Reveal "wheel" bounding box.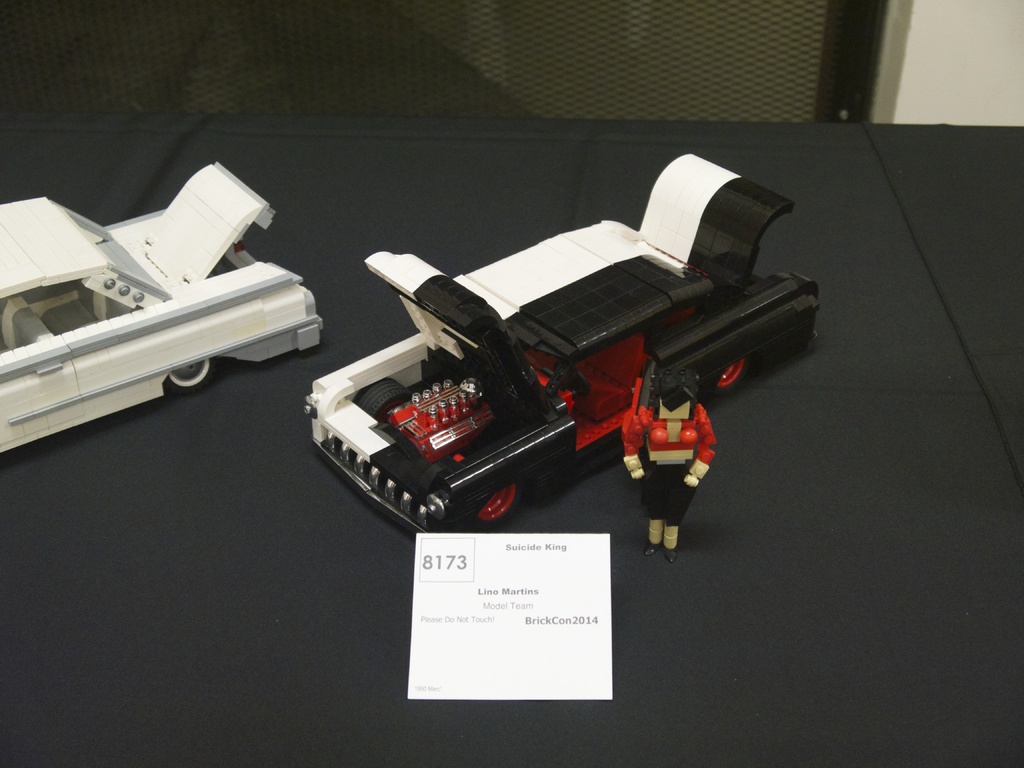
Revealed: (left=713, top=357, right=744, bottom=389).
